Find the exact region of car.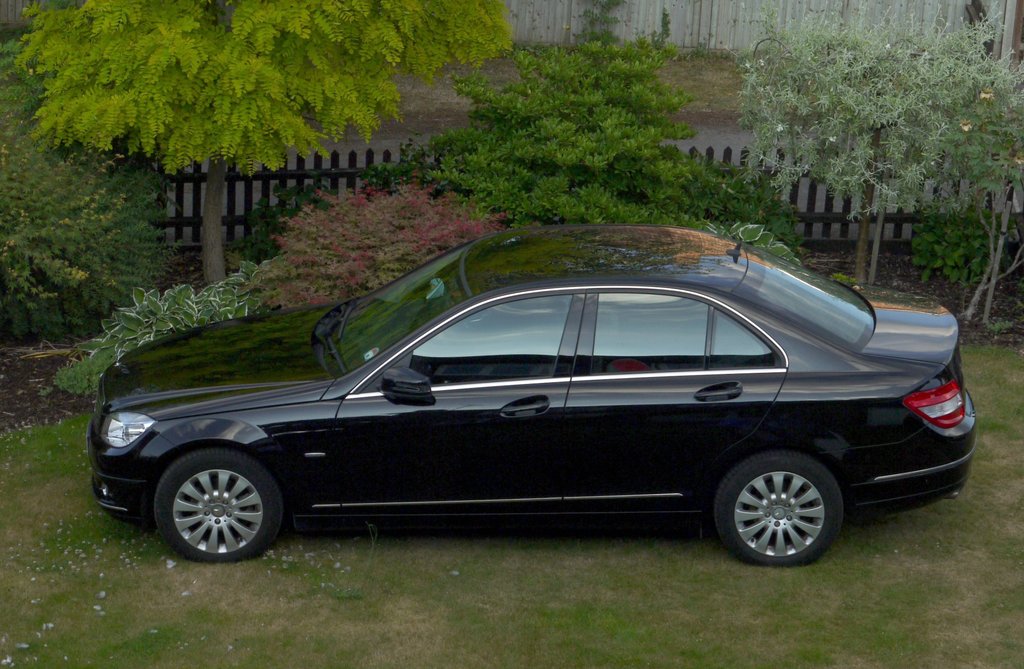
Exact region: BBox(83, 227, 979, 561).
